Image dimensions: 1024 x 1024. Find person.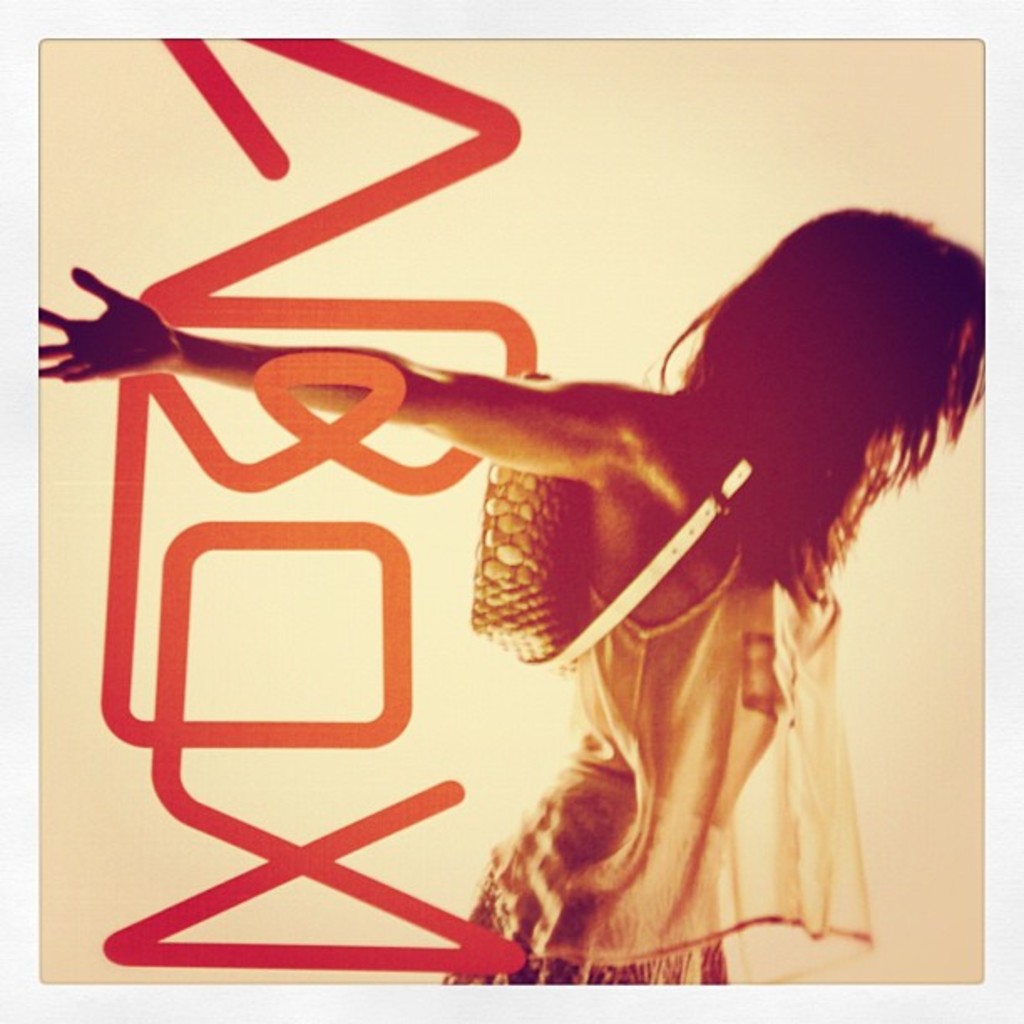
<box>320,157,977,1012</box>.
